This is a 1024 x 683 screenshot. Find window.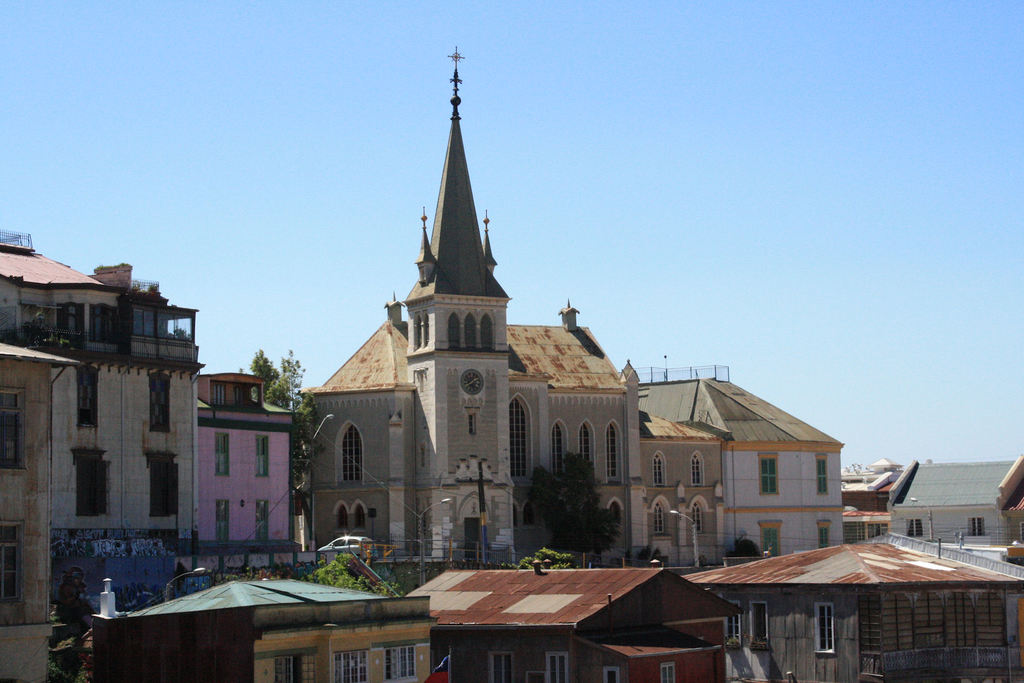
Bounding box: box(0, 390, 27, 470).
